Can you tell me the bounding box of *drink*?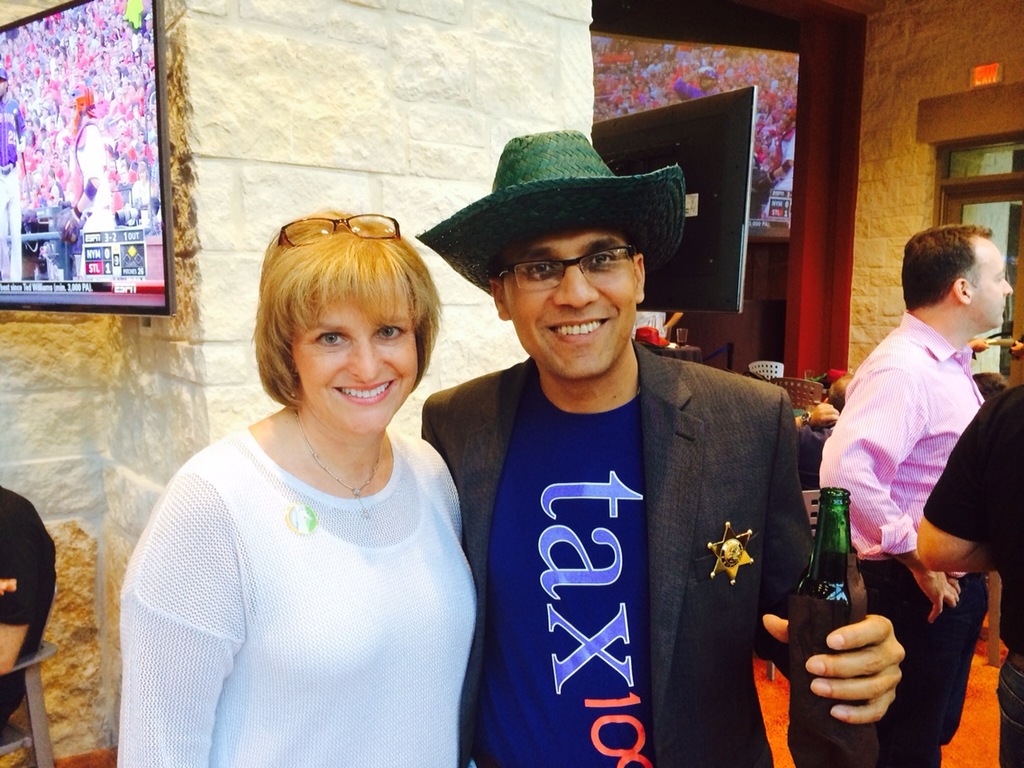
807/484/879/668.
